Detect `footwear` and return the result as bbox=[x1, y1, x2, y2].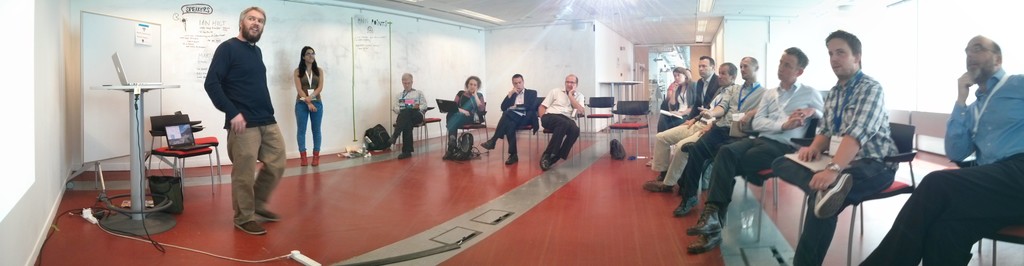
bbox=[253, 208, 278, 222].
